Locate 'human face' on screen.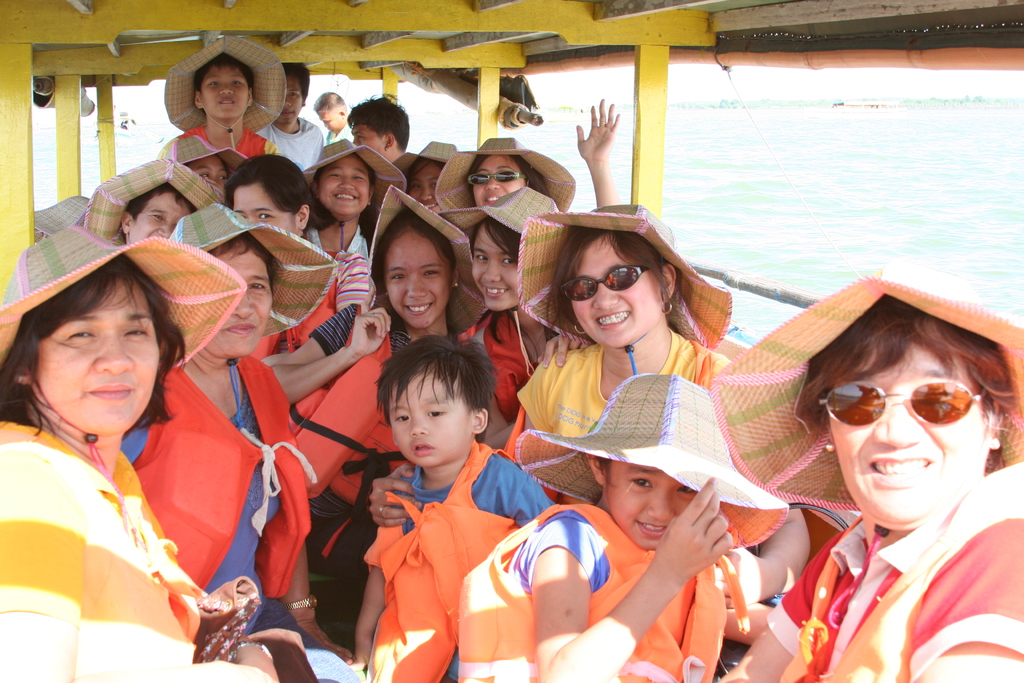
On screen at box(205, 55, 246, 122).
